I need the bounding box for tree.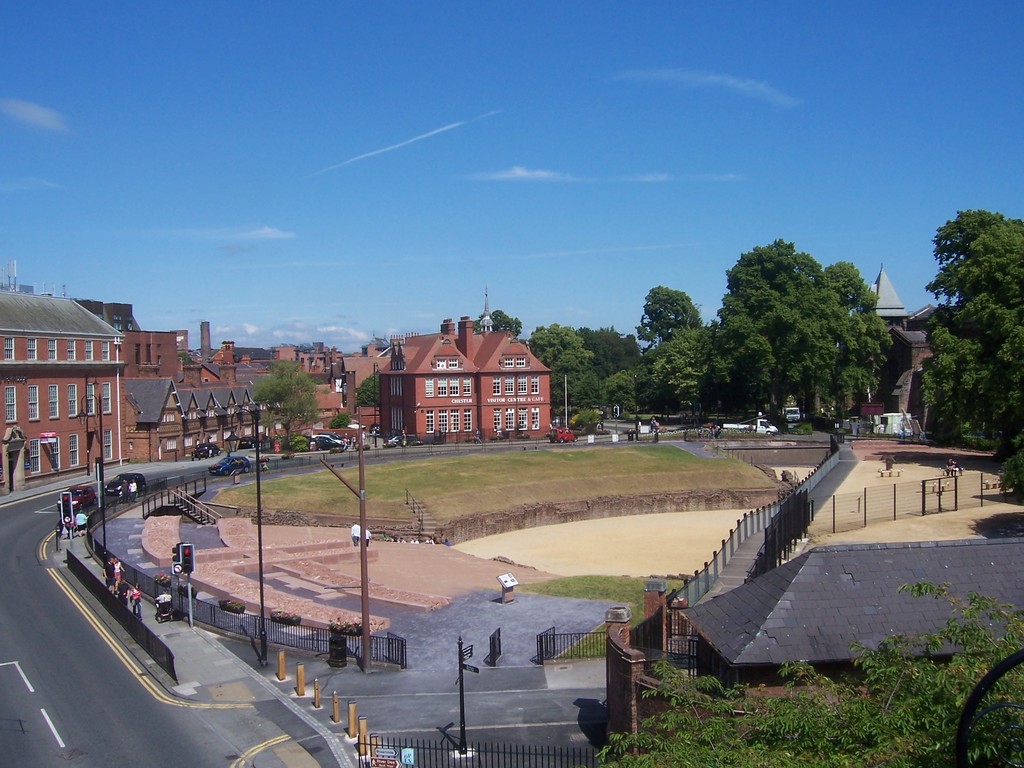
Here it is: l=703, t=244, r=877, b=446.
